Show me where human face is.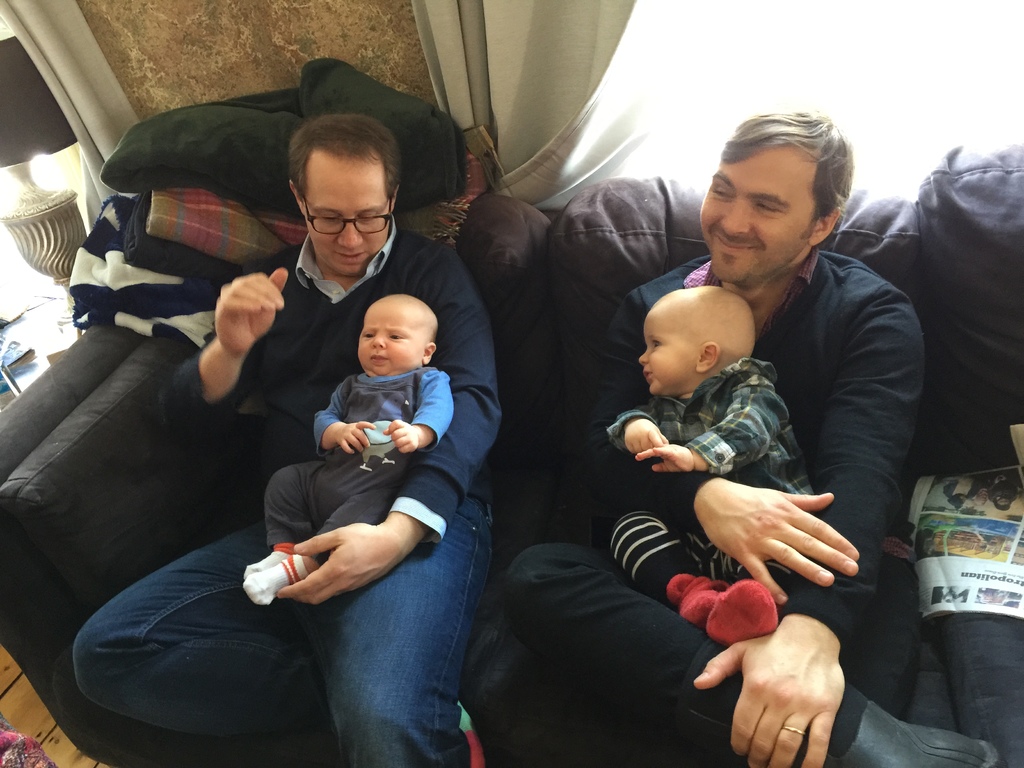
human face is at 701, 150, 814, 283.
